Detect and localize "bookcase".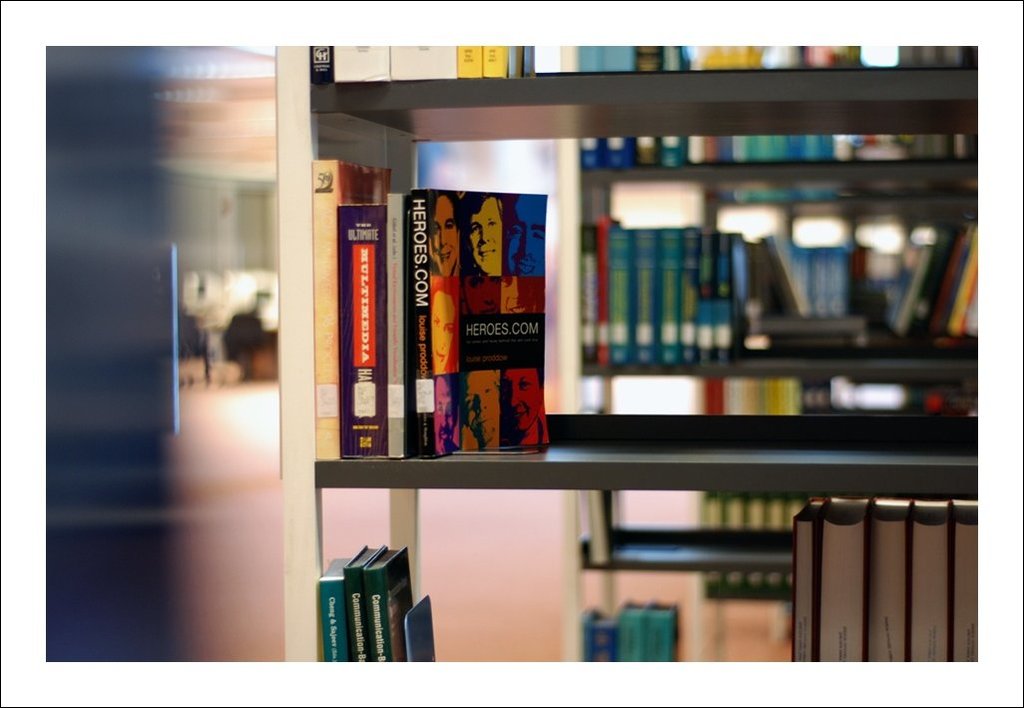
Localized at x1=556, y1=43, x2=978, y2=667.
